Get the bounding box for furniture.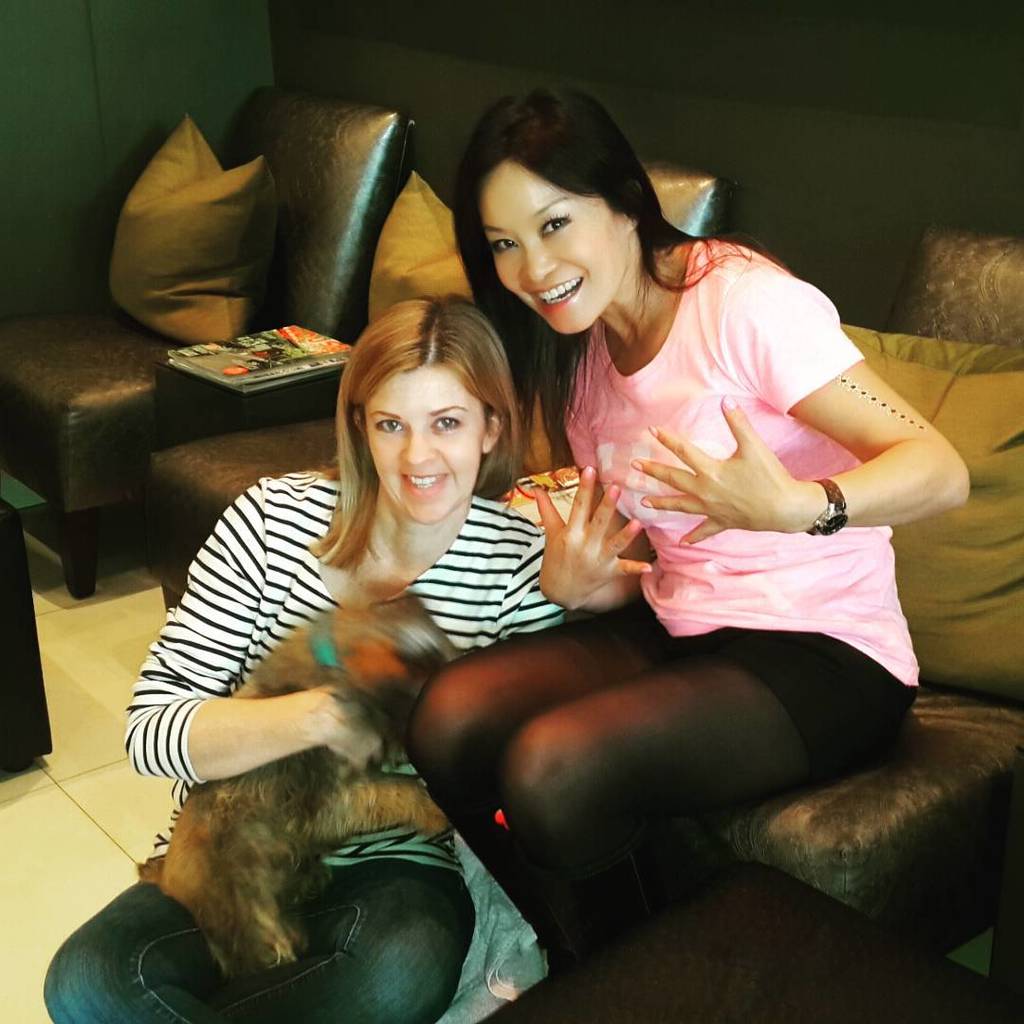
left=0, top=501, right=55, bottom=775.
